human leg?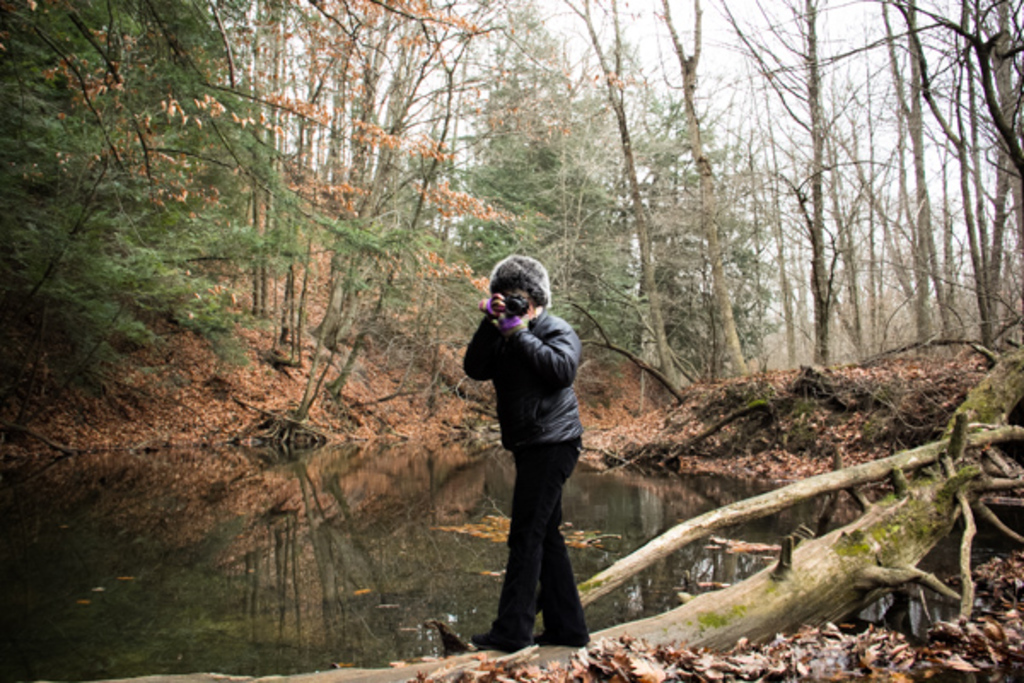
<bbox>503, 418, 585, 647</bbox>
